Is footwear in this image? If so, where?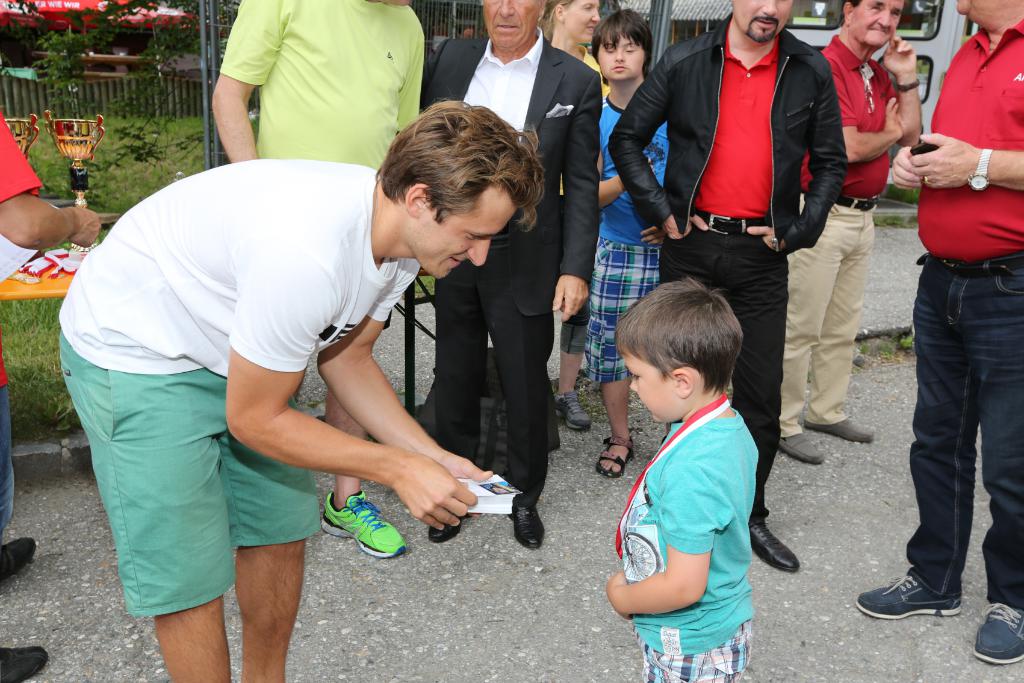
Yes, at box(504, 495, 547, 547).
